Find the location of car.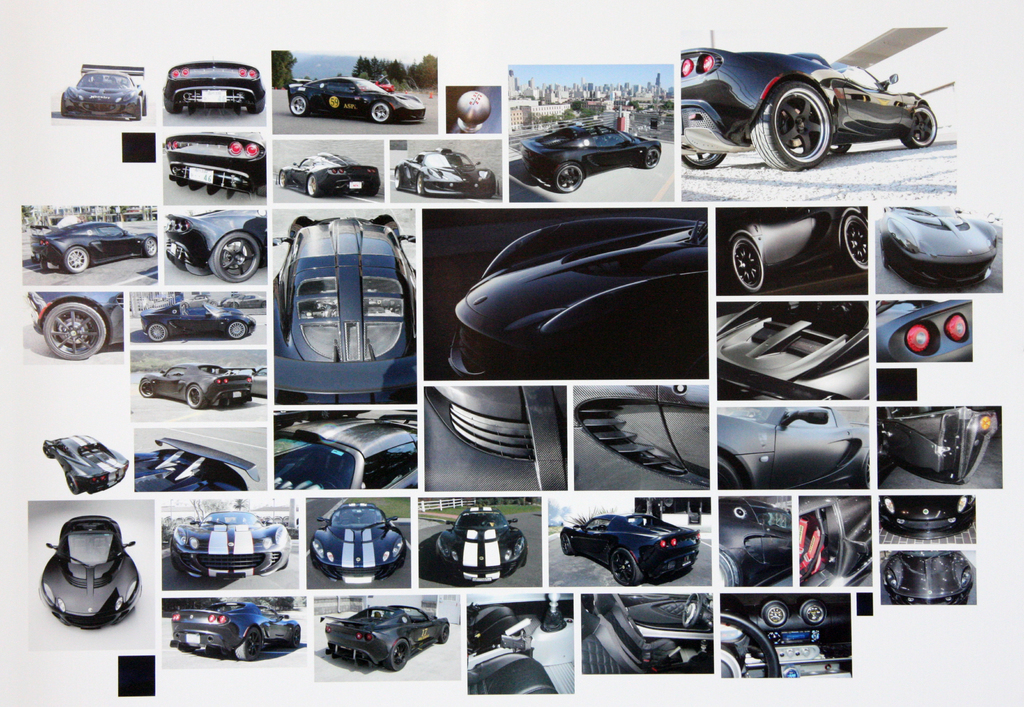
Location: l=164, t=131, r=265, b=195.
